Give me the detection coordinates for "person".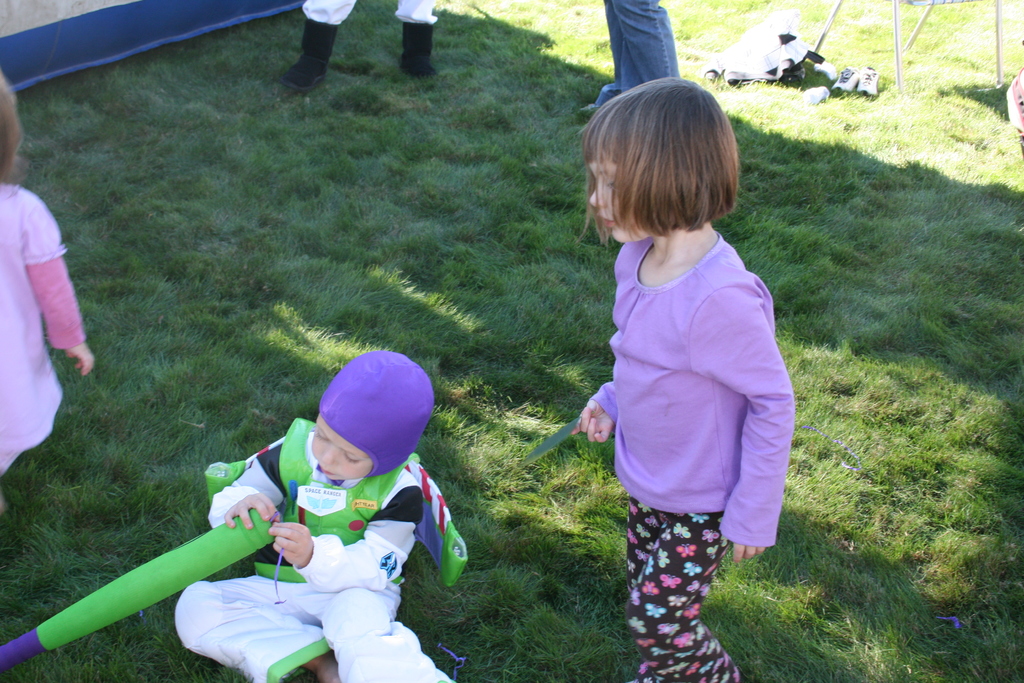
select_region(582, 0, 684, 114).
